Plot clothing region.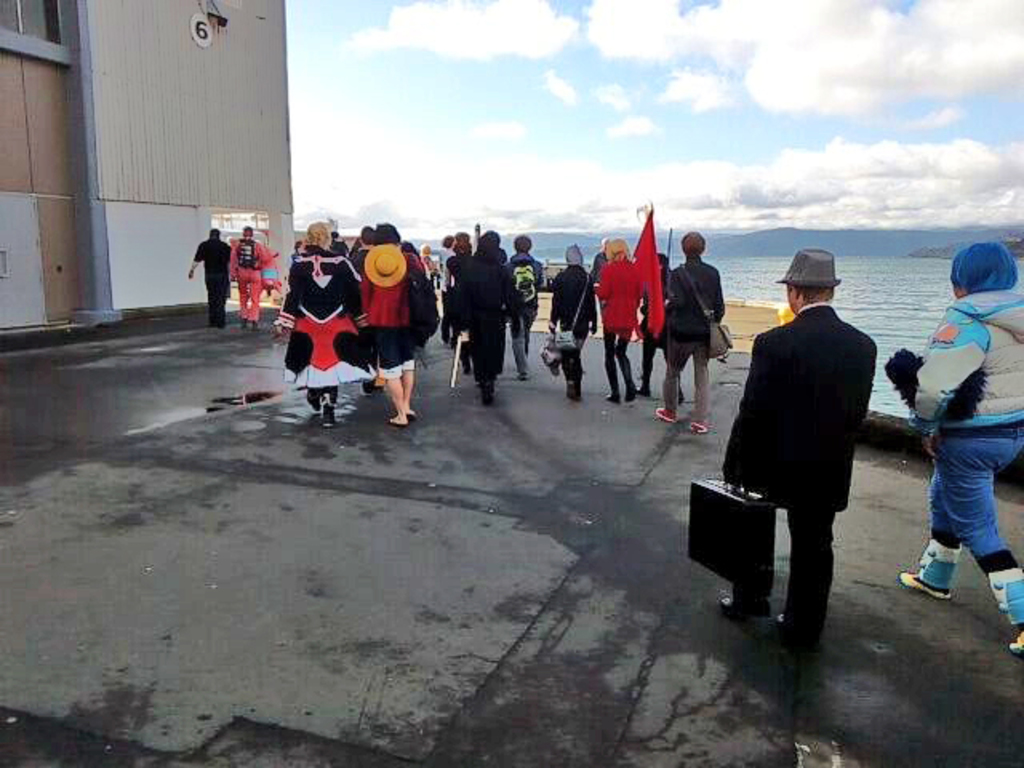
Plotted at [918, 293, 1022, 445].
